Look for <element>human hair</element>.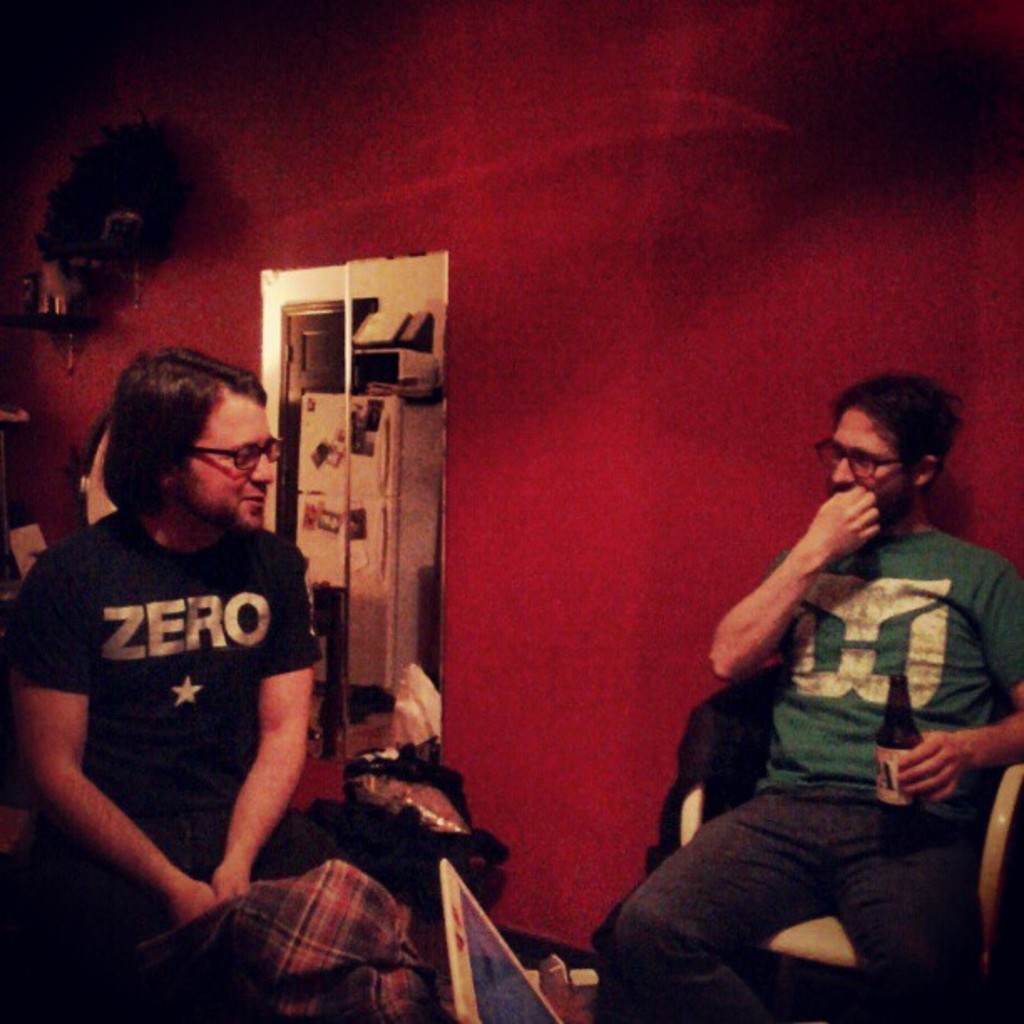
Found: crop(840, 378, 977, 500).
